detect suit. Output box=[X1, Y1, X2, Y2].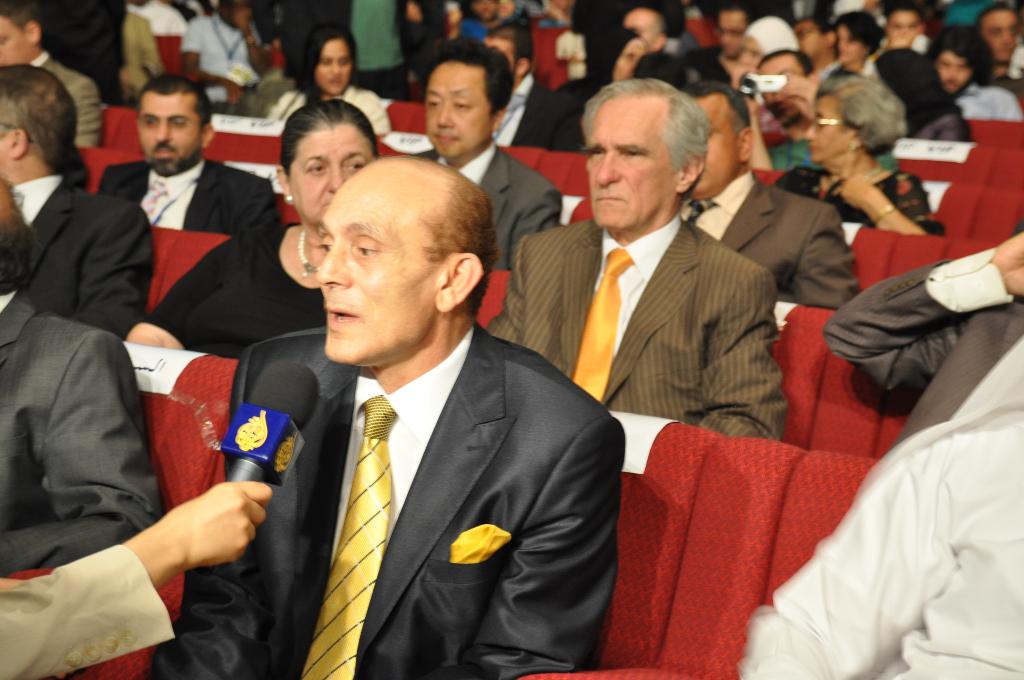
box=[512, 76, 579, 150].
